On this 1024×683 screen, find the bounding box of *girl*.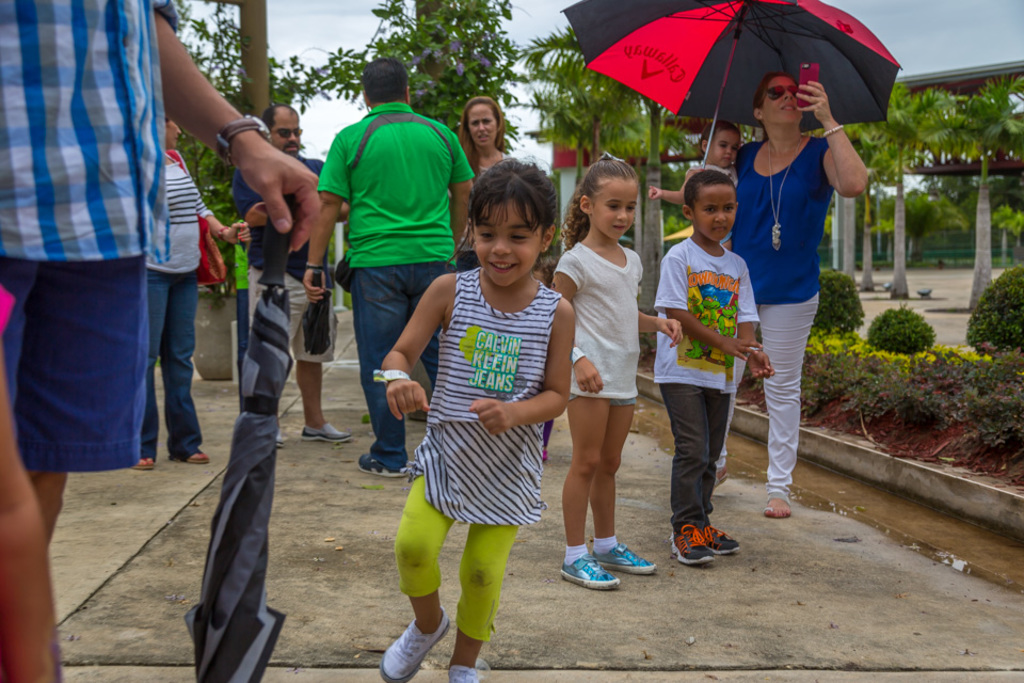
Bounding box: box=[459, 96, 517, 273].
